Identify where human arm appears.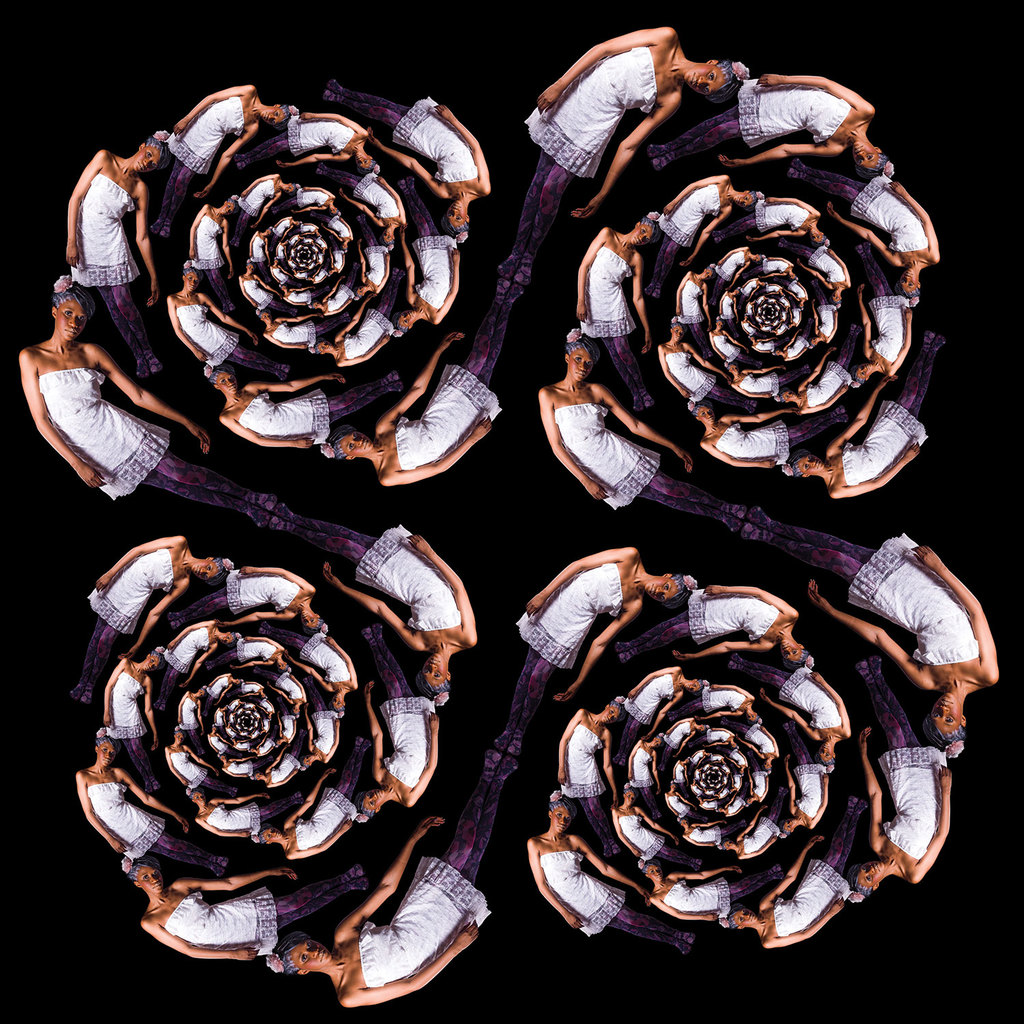
Appears at <box>810,298,817,332</box>.
